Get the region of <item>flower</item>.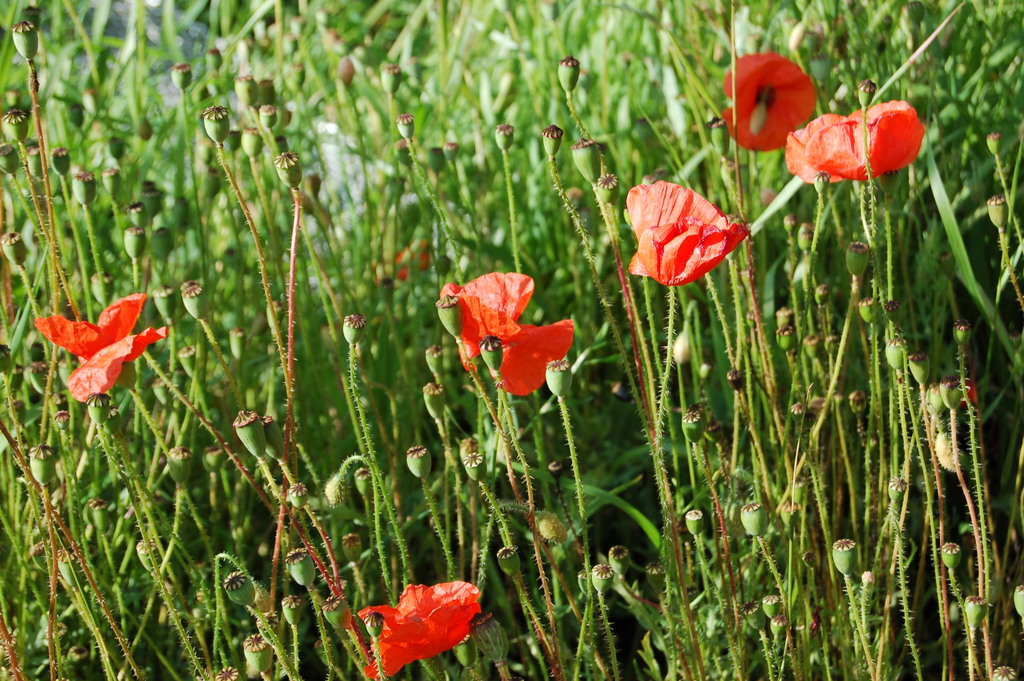
<box>440,273,579,395</box>.
